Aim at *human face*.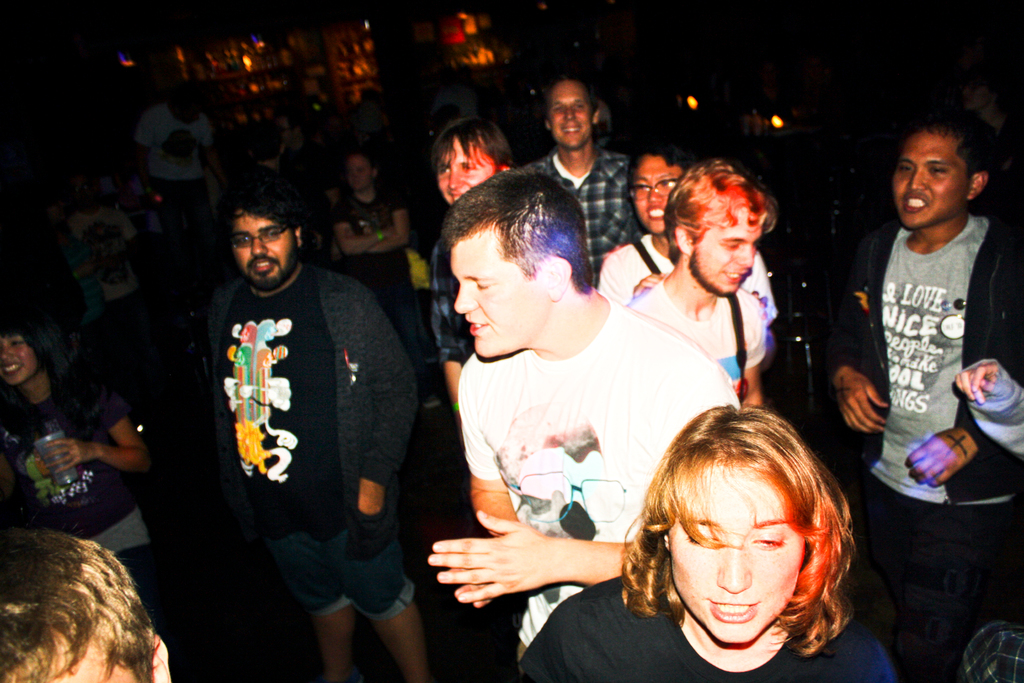
Aimed at {"x1": 450, "y1": 238, "x2": 543, "y2": 358}.
